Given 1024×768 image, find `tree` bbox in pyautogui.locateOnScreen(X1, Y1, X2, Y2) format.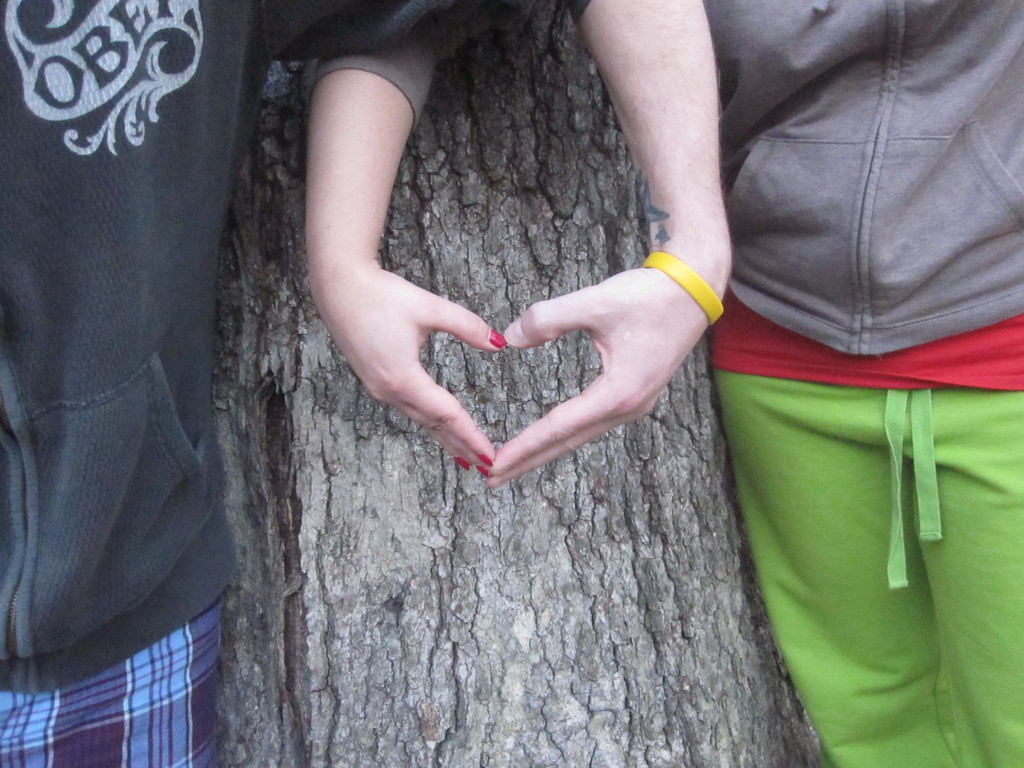
pyautogui.locateOnScreen(211, 0, 826, 767).
